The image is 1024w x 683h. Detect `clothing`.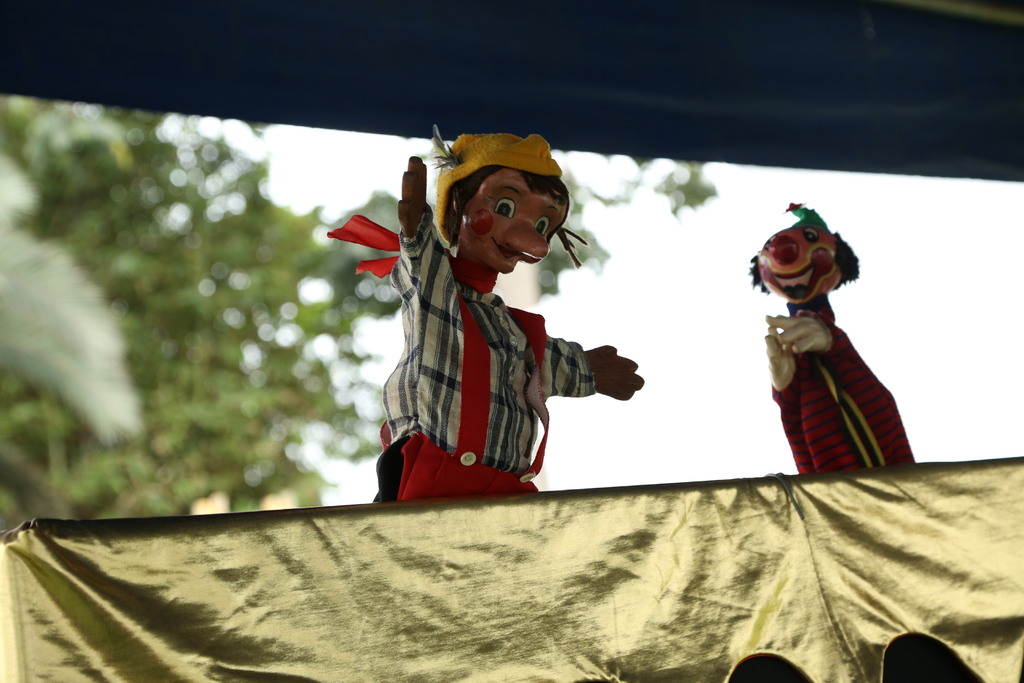
Detection: 360 190 622 494.
